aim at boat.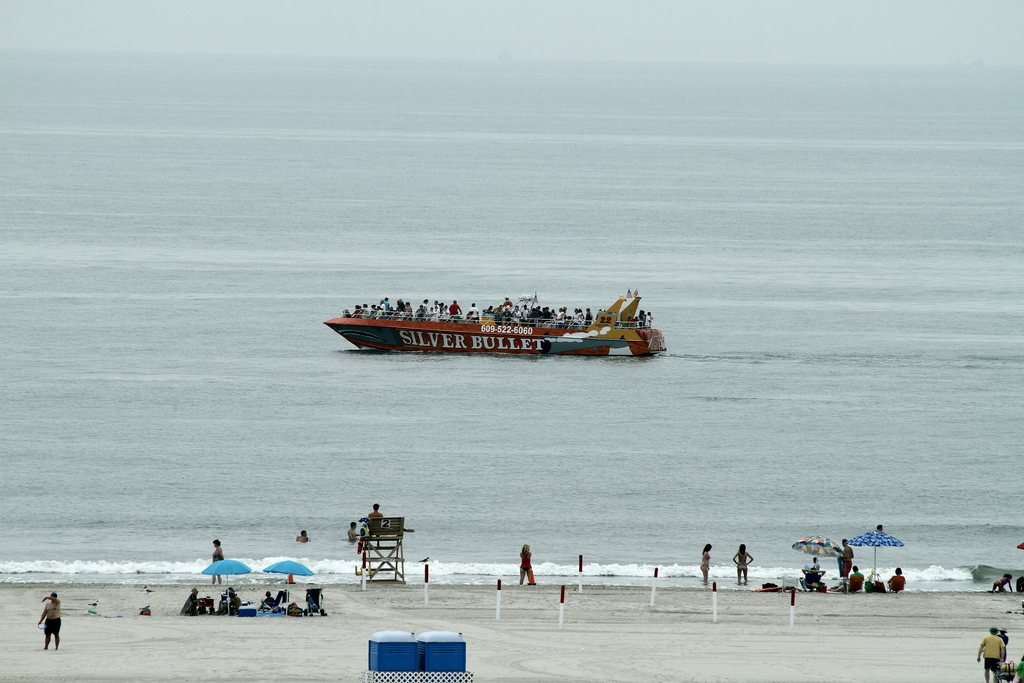
Aimed at pyautogui.locateOnScreen(323, 278, 658, 363).
